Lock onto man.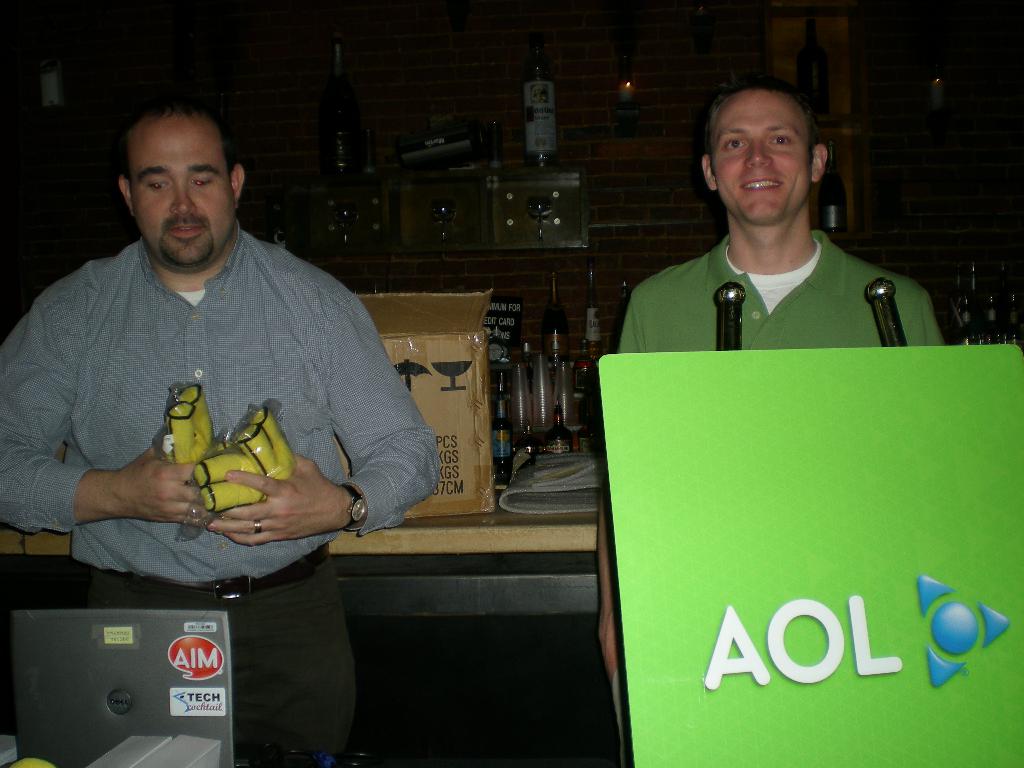
Locked: <region>43, 80, 443, 691</region>.
